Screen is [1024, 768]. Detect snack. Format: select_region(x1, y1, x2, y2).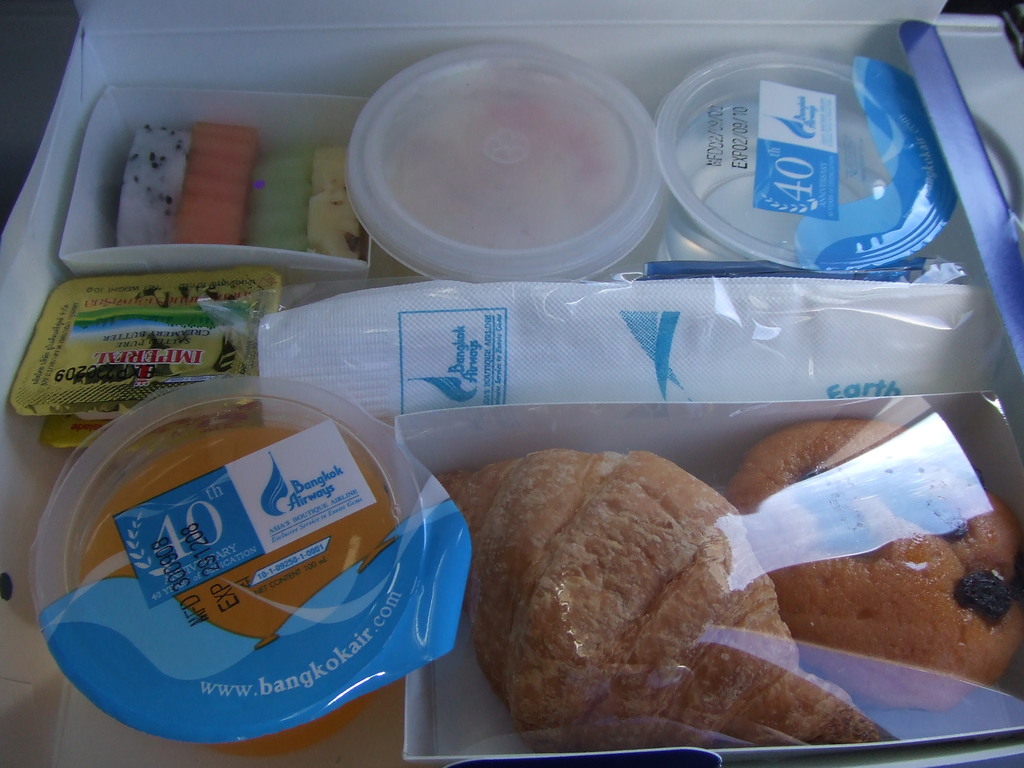
select_region(174, 123, 266, 244).
